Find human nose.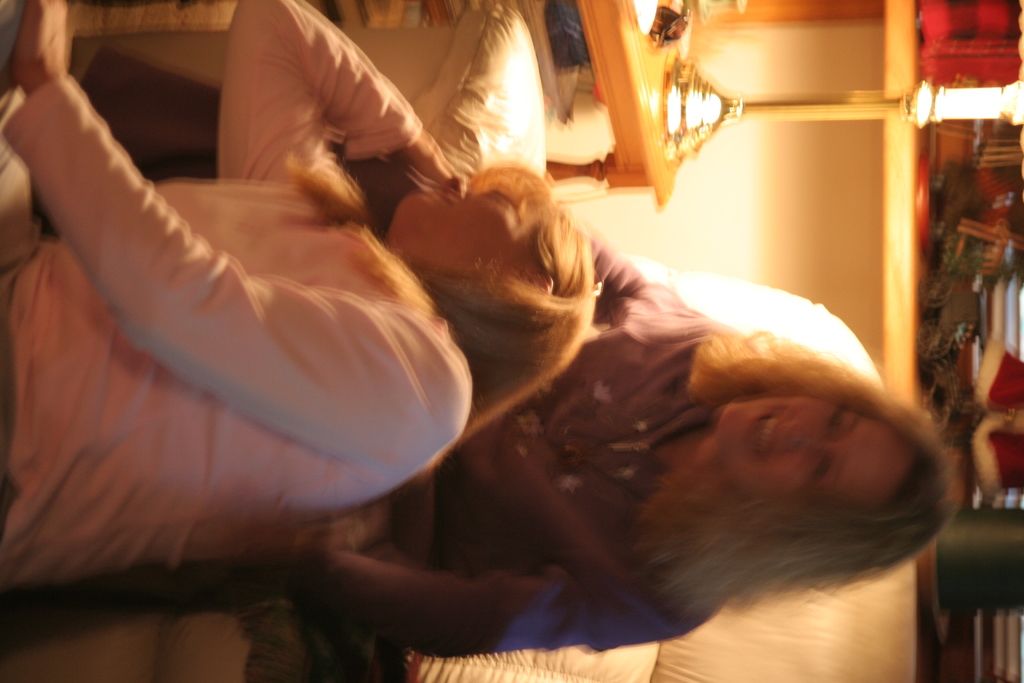
(442,173,472,202).
